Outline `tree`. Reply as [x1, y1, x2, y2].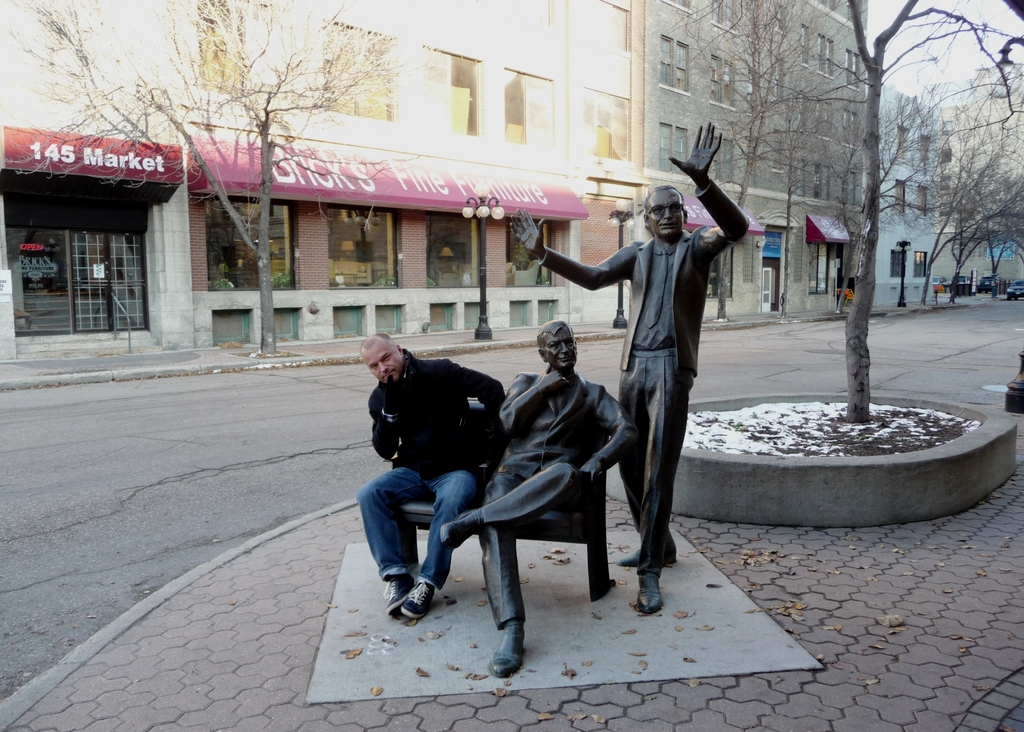
[0, 0, 450, 357].
